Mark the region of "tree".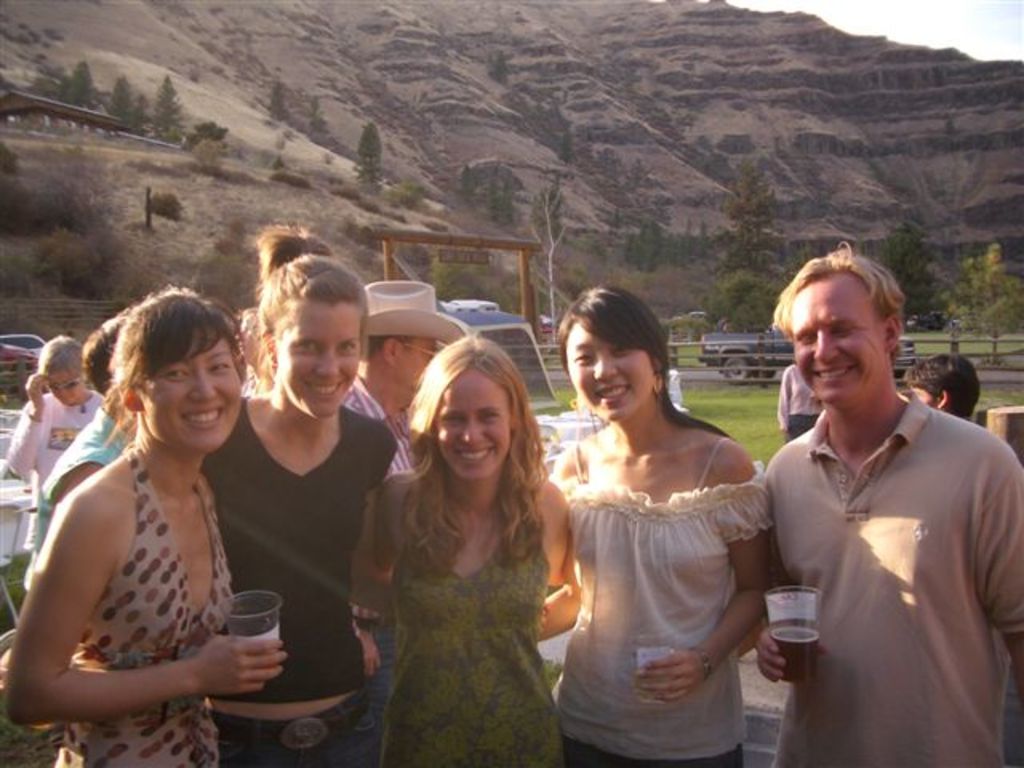
Region: 62 56 93 107.
